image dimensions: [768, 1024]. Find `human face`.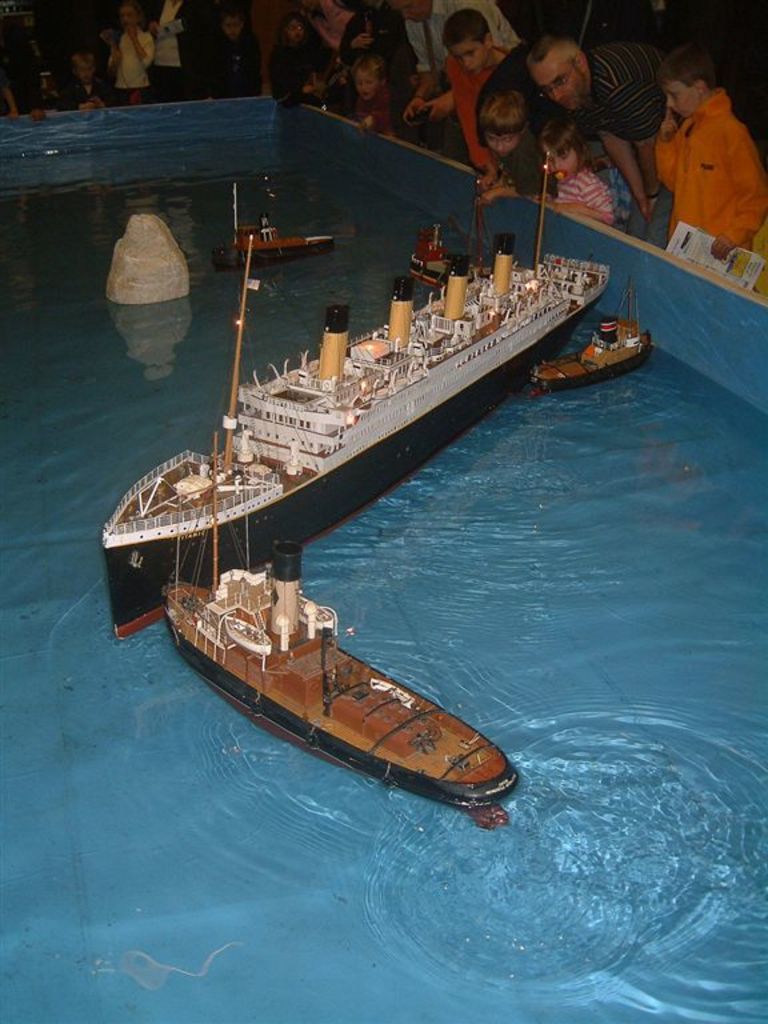
(289,9,303,40).
